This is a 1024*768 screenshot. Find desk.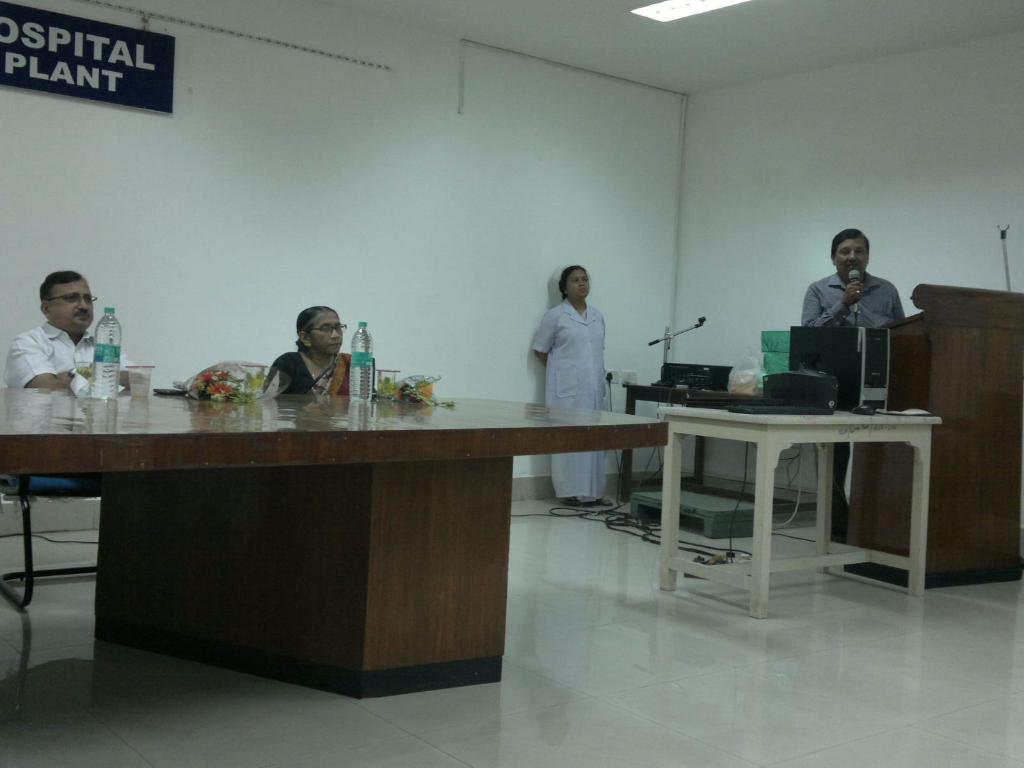
Bounding box: select_region(0, 394, 674, 705).
